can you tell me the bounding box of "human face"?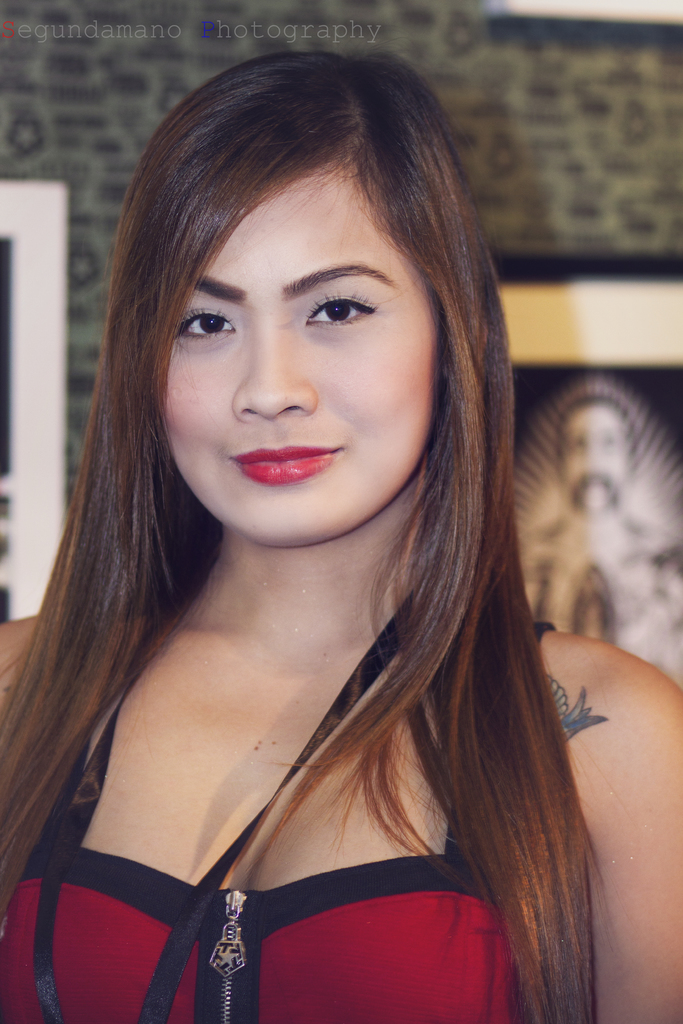
select_region(134, 141, 456, 540).
